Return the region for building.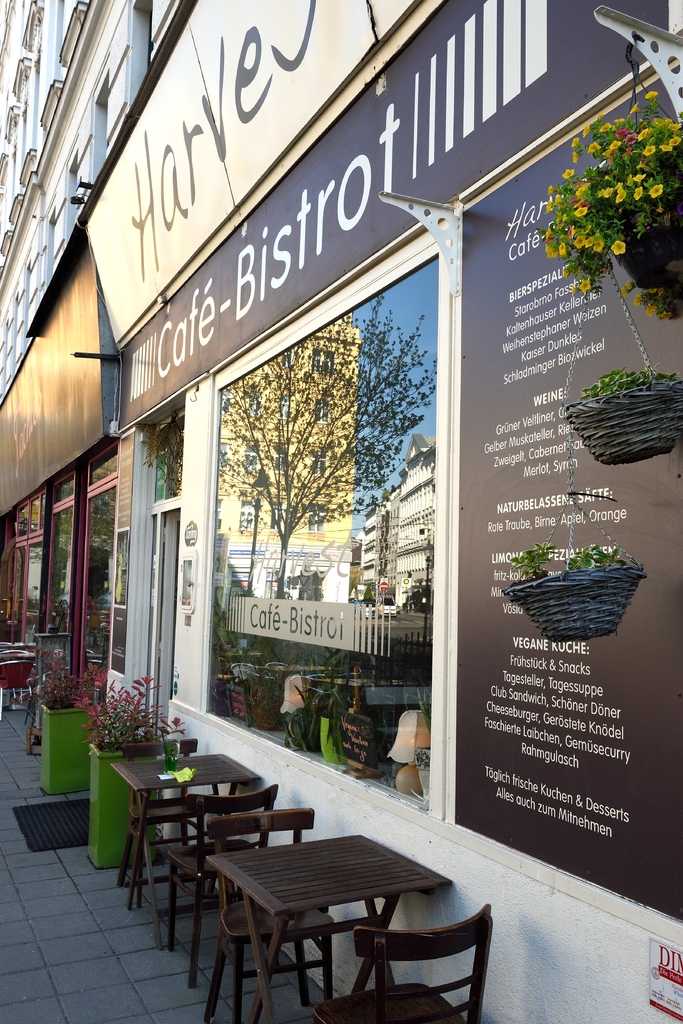
bbox=(70, 0, 682, 1023).
